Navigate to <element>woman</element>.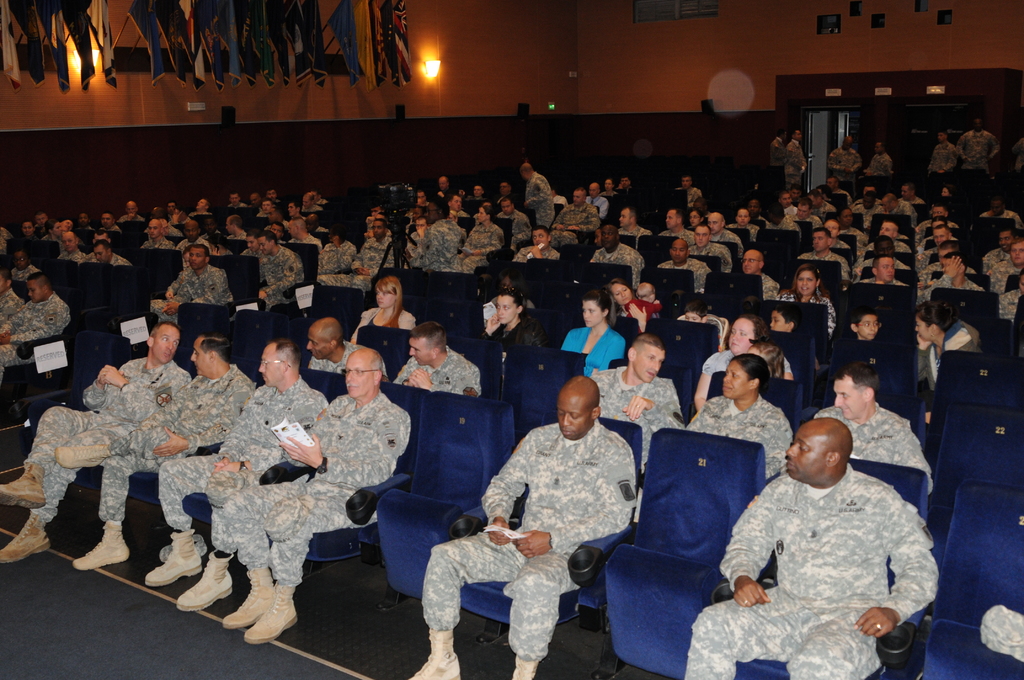
Navigation target: (479, 287, 551, 353).
